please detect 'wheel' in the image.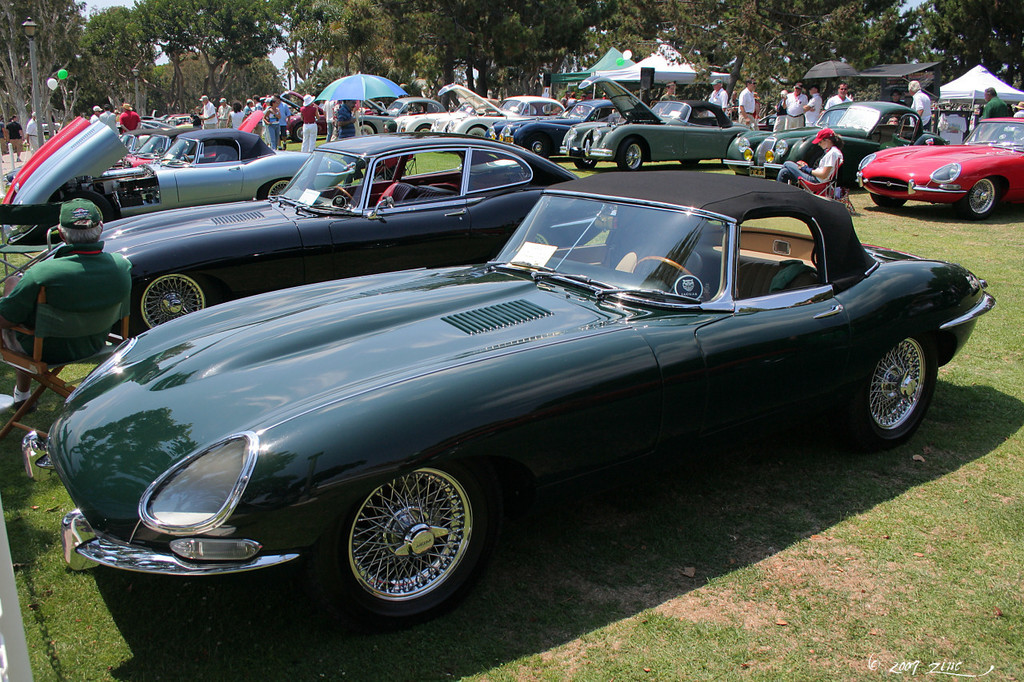
[259,177,291,199].
